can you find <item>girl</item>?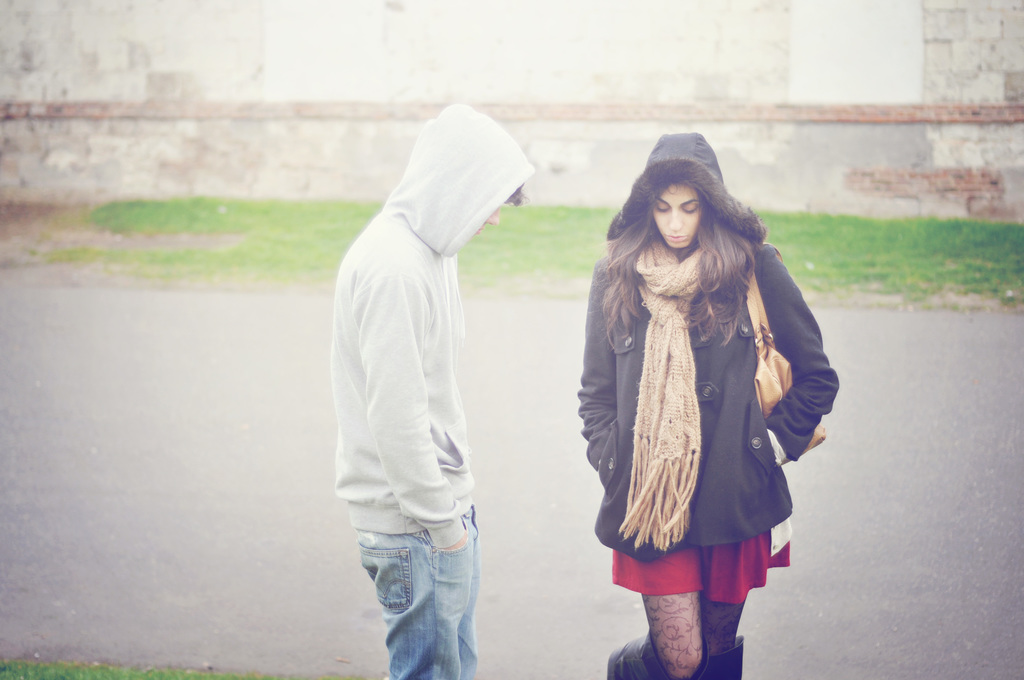
Yes, bounding box: {"left": 574, "top": 131, "right": 839, "bottom": 679}.
